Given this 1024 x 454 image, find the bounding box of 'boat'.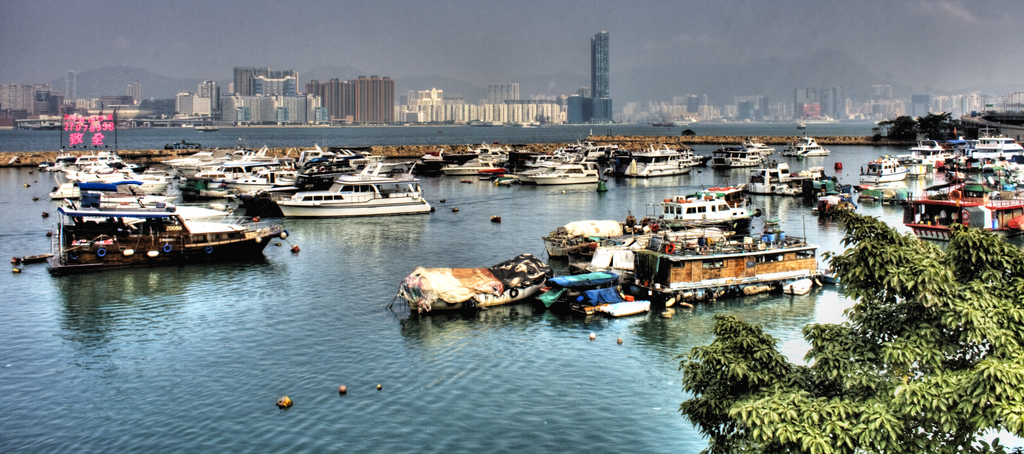
detection(794, 119, 807, 128).
